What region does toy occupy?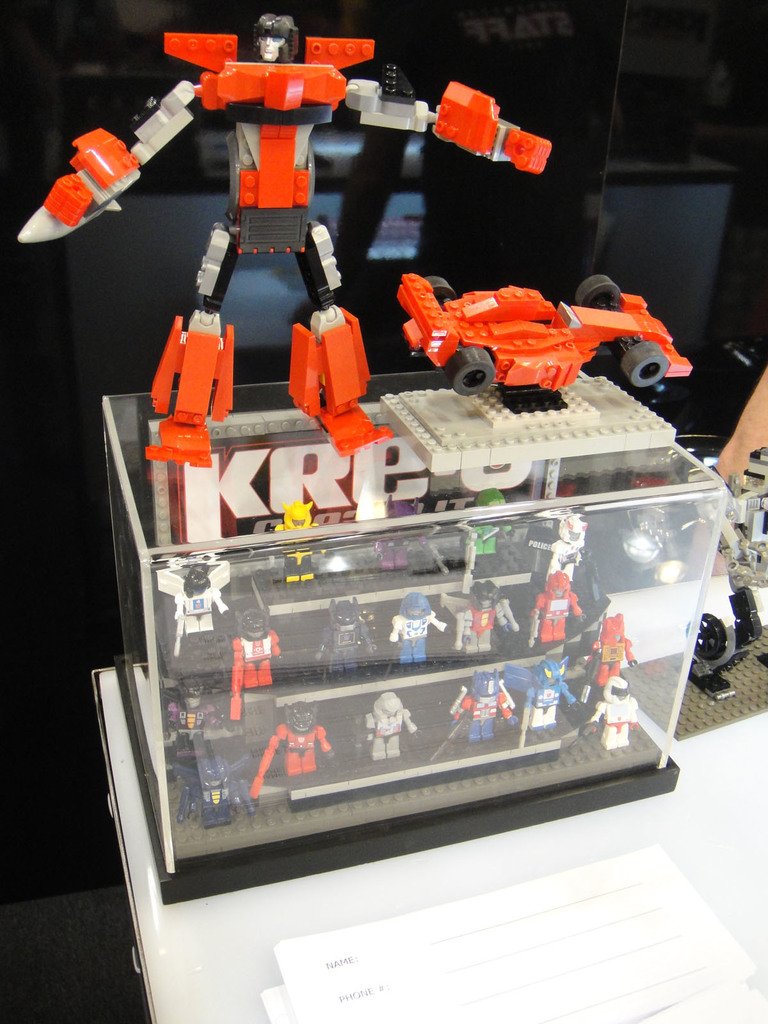
(x1=10, y1=12, x2=559, y2=472).
